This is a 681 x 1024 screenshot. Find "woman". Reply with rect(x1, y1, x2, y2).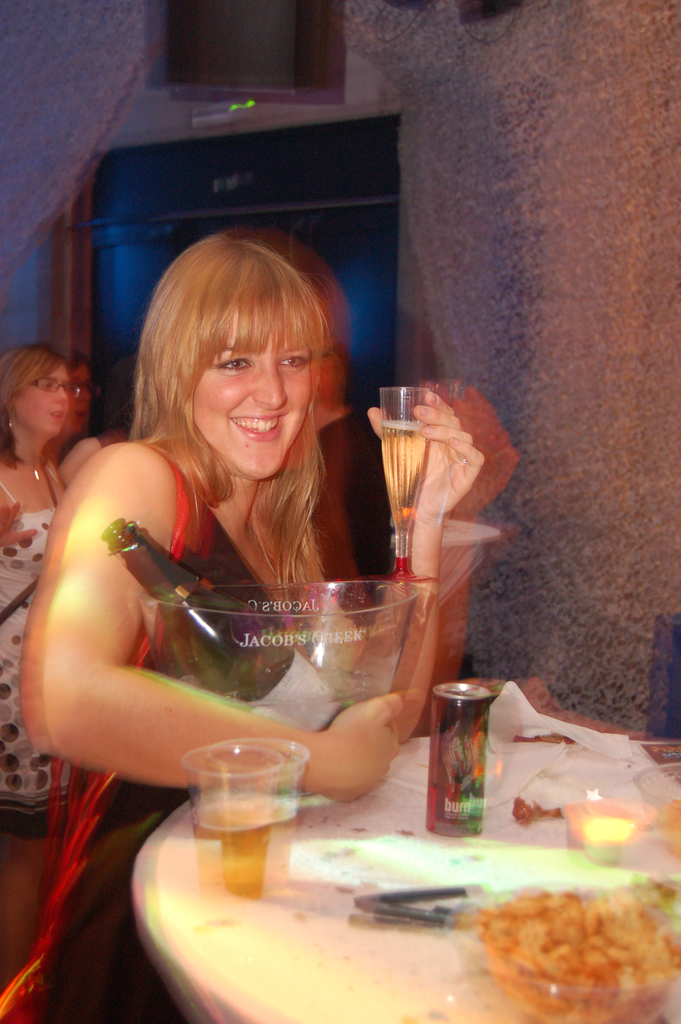
rect(0, 359, 89, 797).
